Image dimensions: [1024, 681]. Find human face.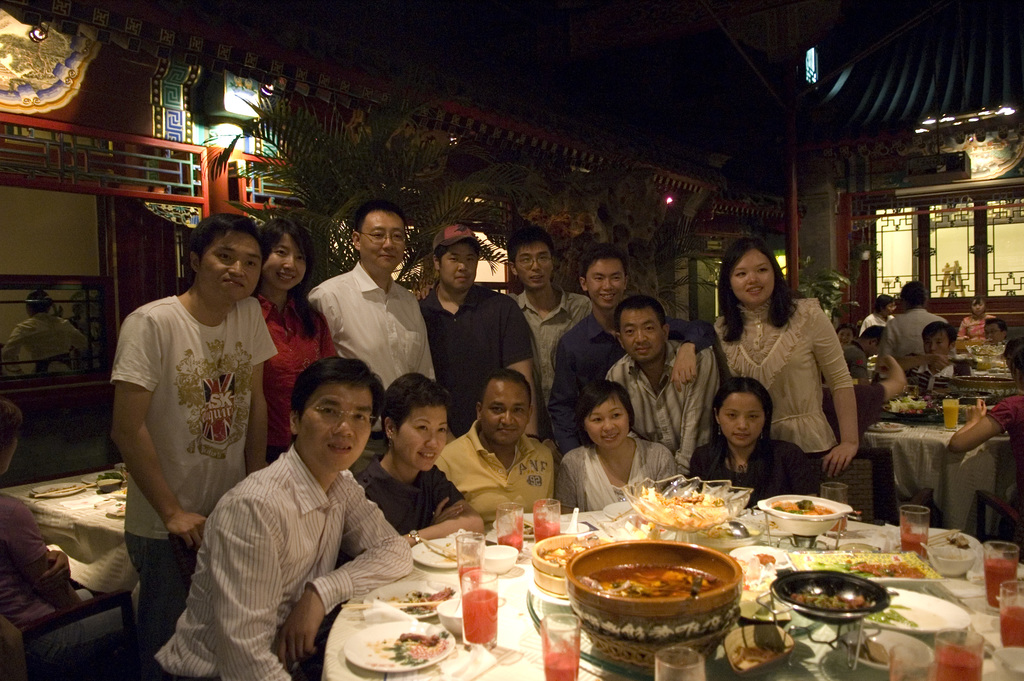
locate(268, 233, 307, 293).
